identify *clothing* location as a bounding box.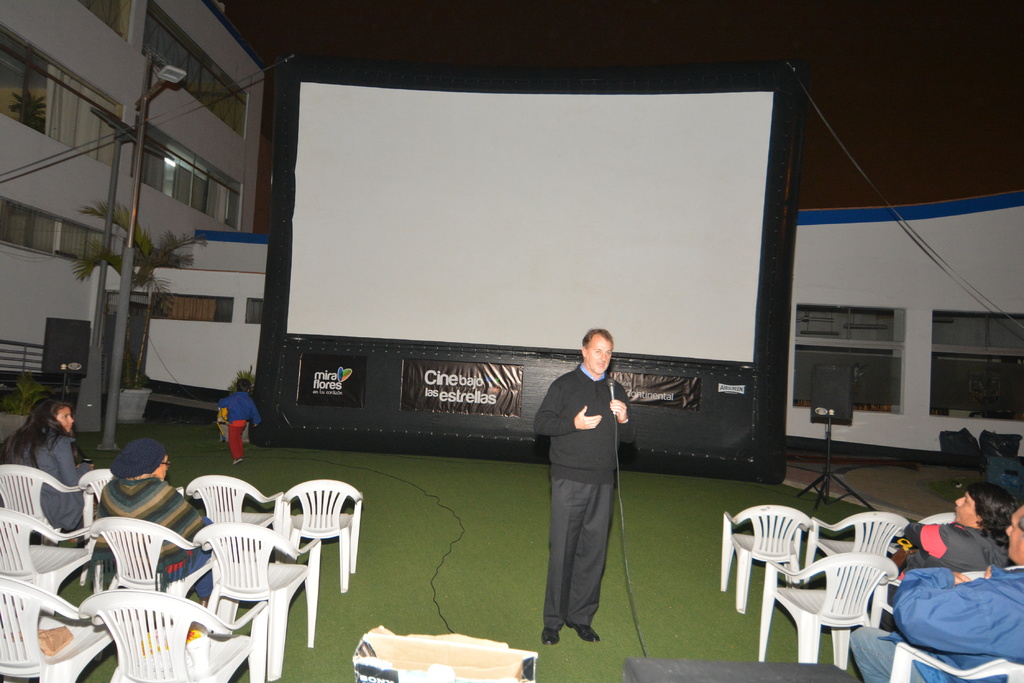
x1=217 y1=385 x2=263 y2=460.
